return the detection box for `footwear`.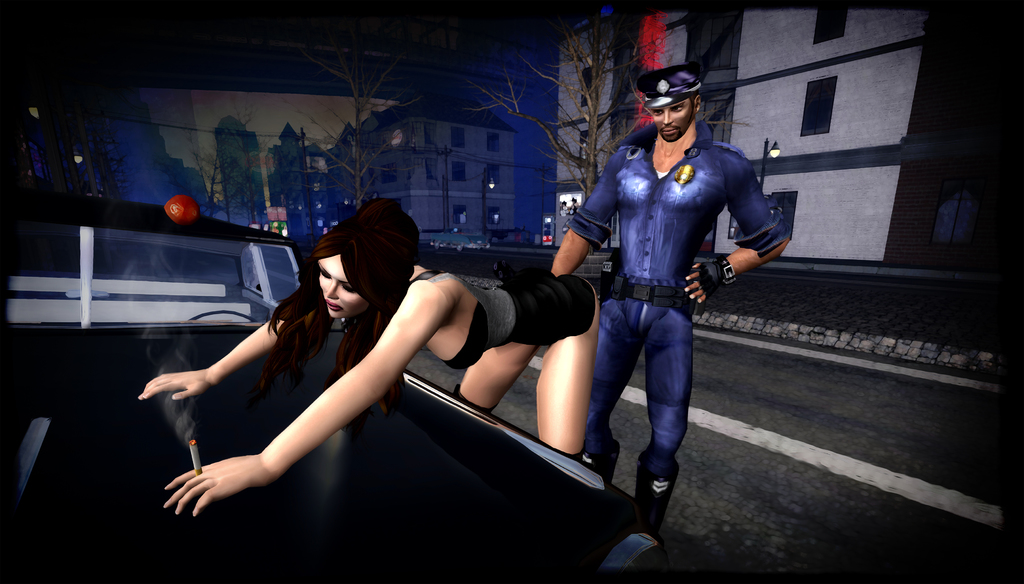
<bbox>586, 442, 617, 484</bbox>.
